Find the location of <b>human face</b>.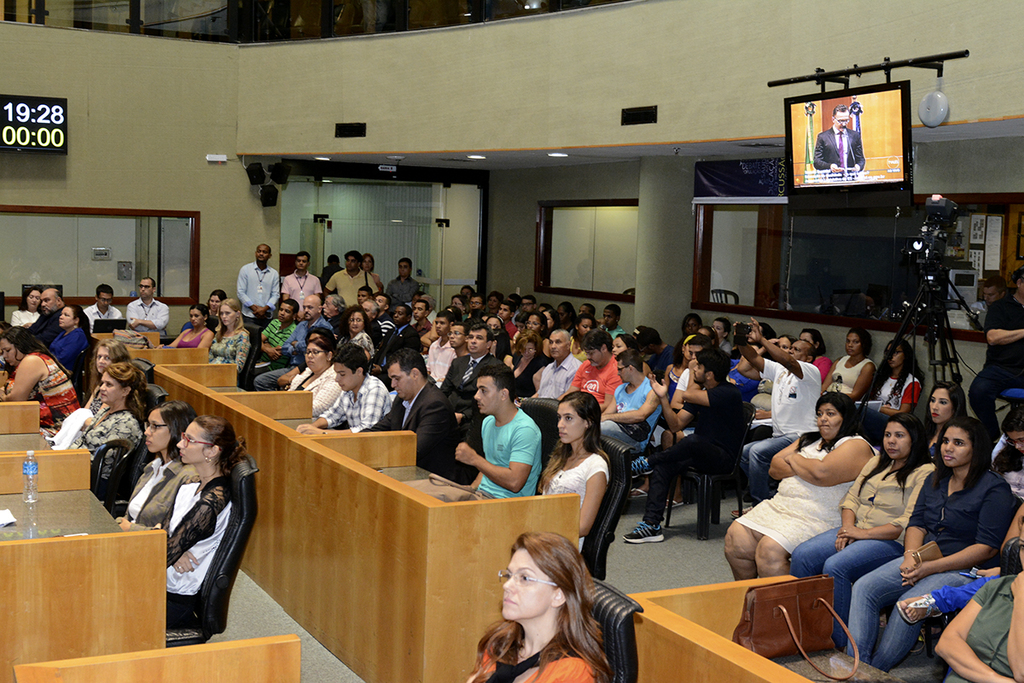
Location: {"left": 778, "top": 335, "right": 788, "bottom": 349}.
